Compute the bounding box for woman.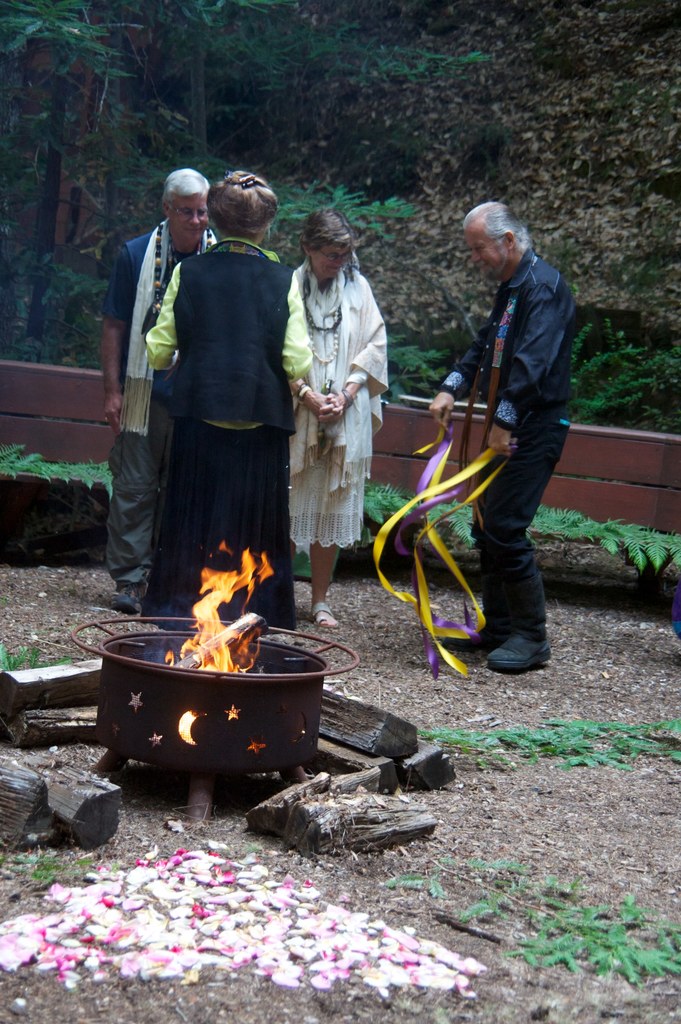
region(283, 207, 399, 609).
